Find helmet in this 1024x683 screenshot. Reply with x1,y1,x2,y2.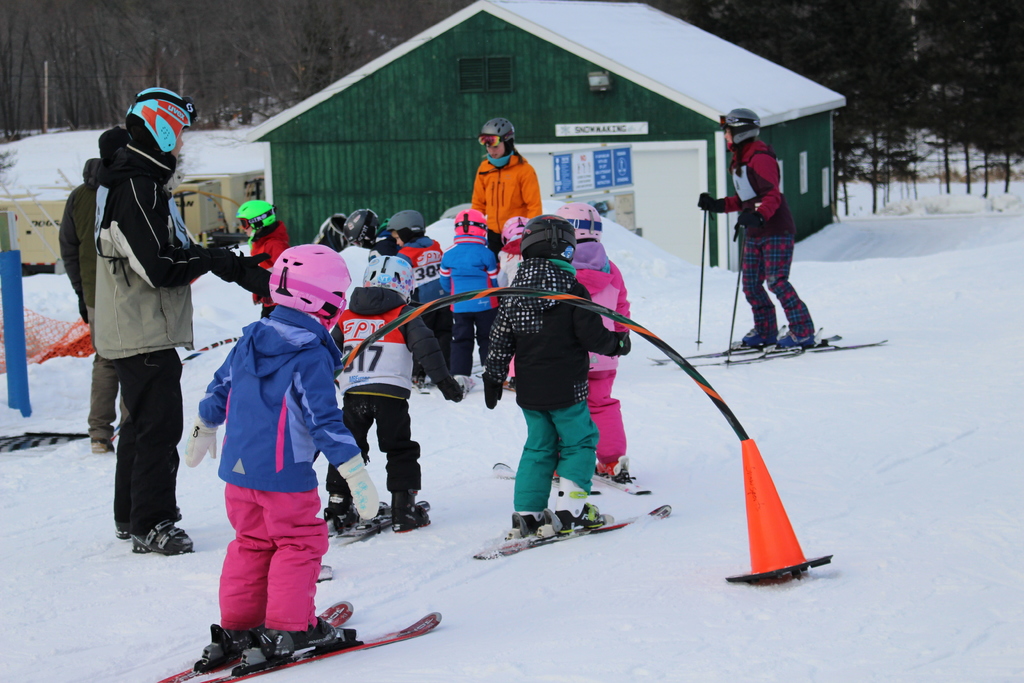
346,208,378,244.
